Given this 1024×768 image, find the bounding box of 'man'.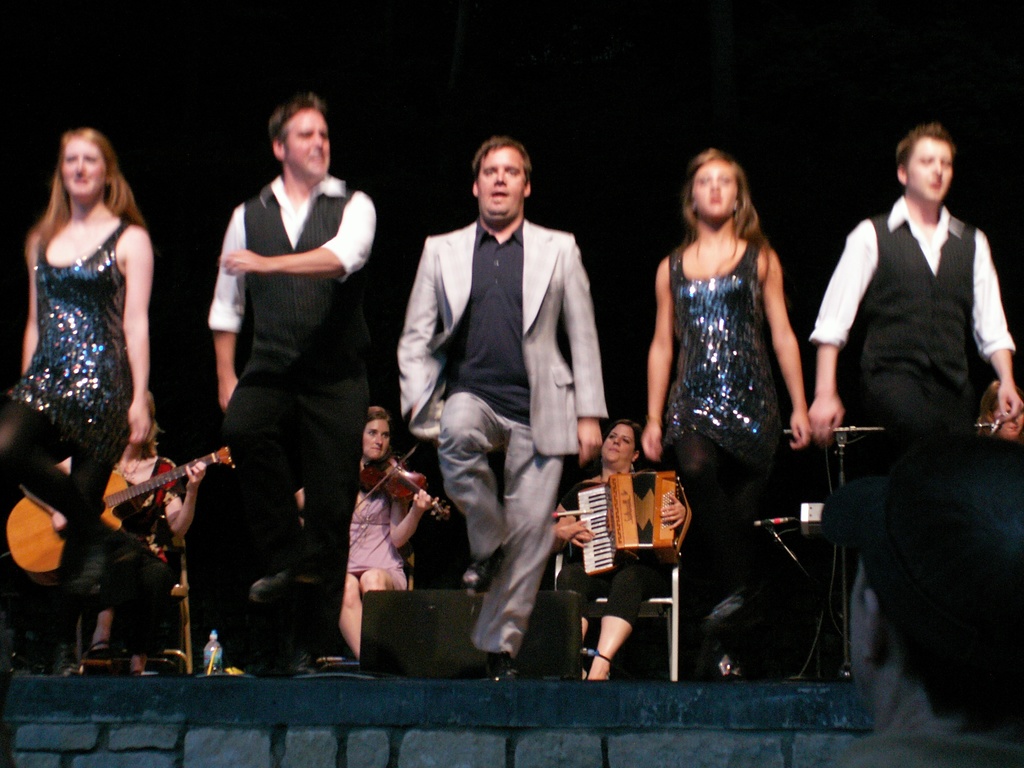
crop(821, 448, 1023, 767).
